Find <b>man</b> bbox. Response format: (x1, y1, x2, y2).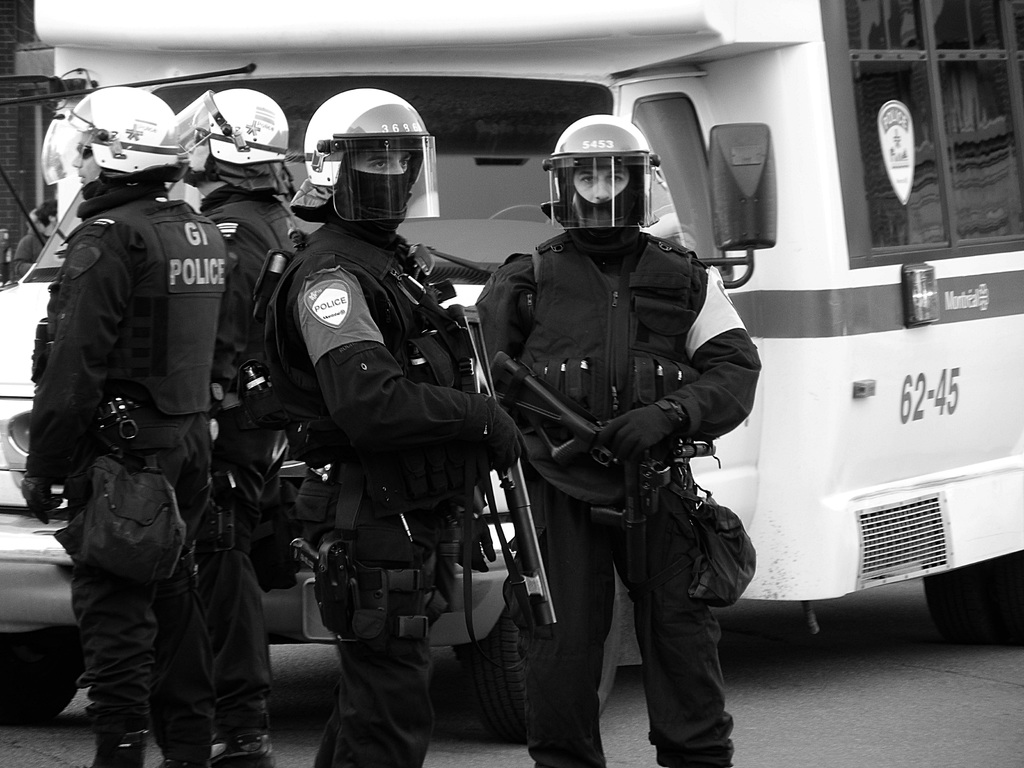
(168, 90, 304, 767).
